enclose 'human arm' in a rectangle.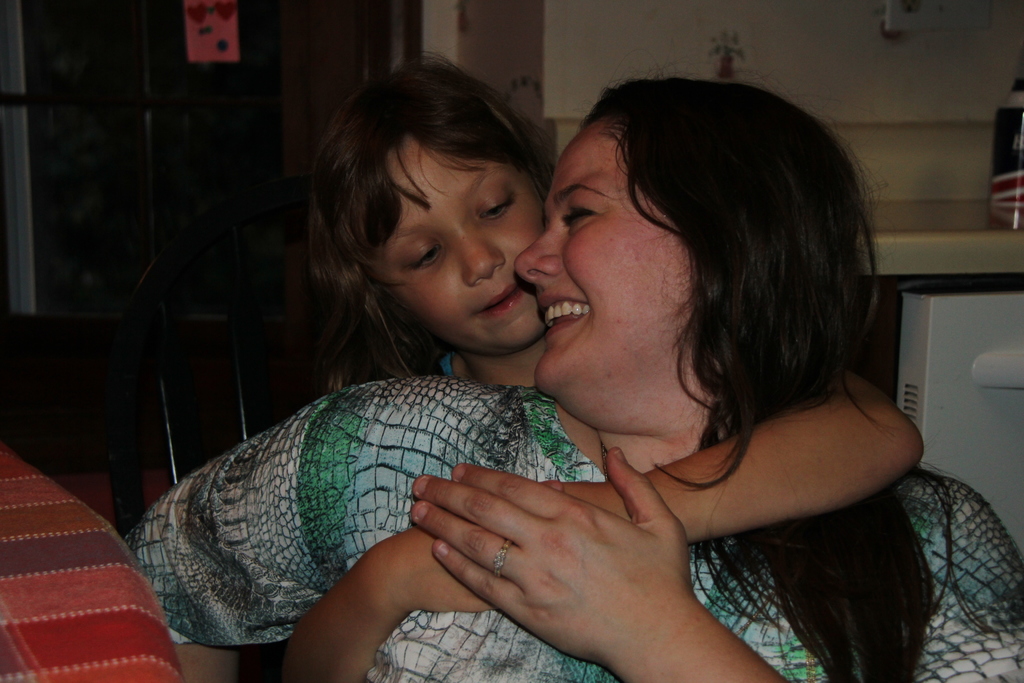
x1=266, y1=525, x2=506, y2=682.
